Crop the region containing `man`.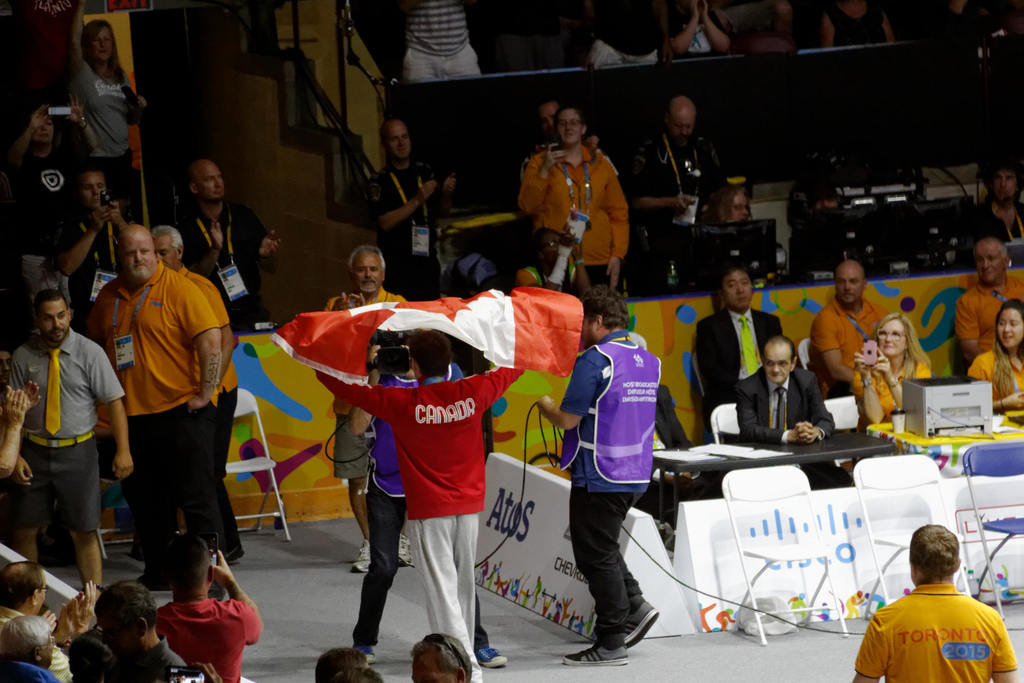
Crop region: 626,95,731,295.
